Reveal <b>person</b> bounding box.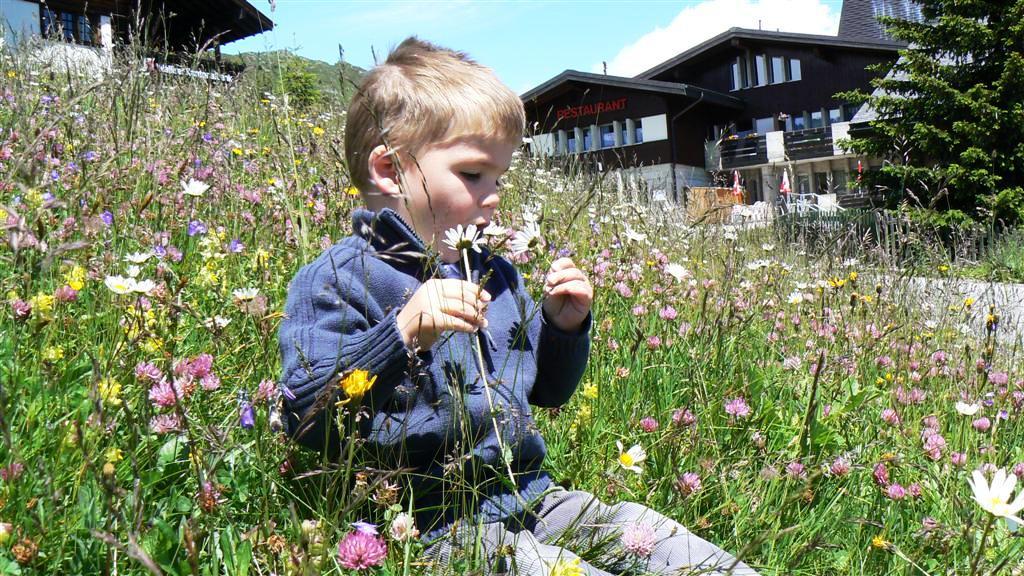
Revealed: locate(261, 33, 733, 519).
